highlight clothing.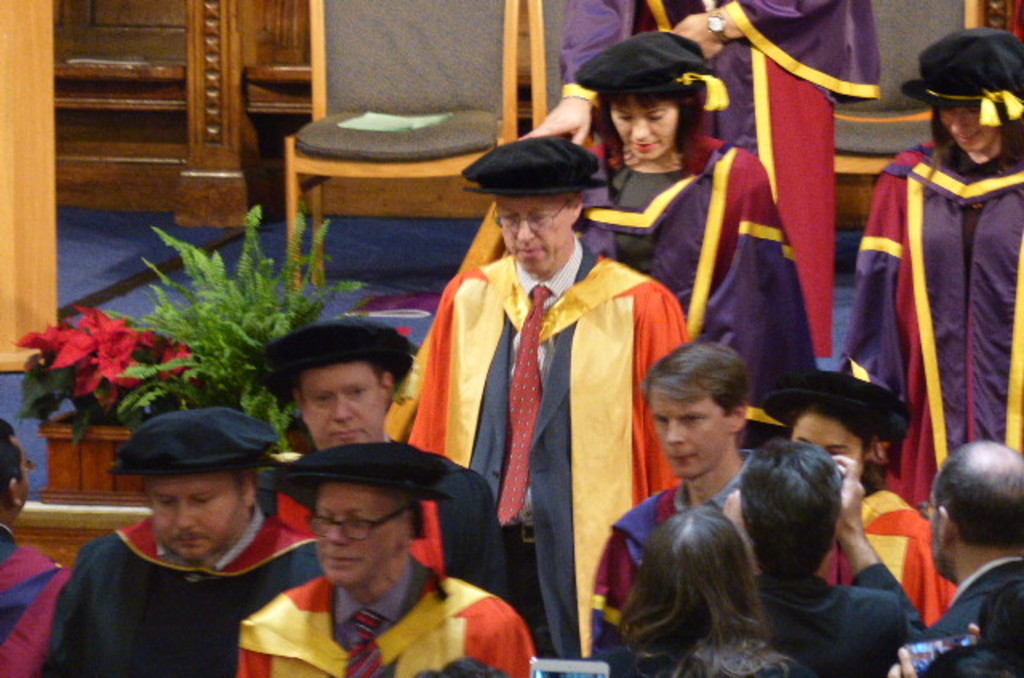
Highlighted region: 858 61 1010 529.
